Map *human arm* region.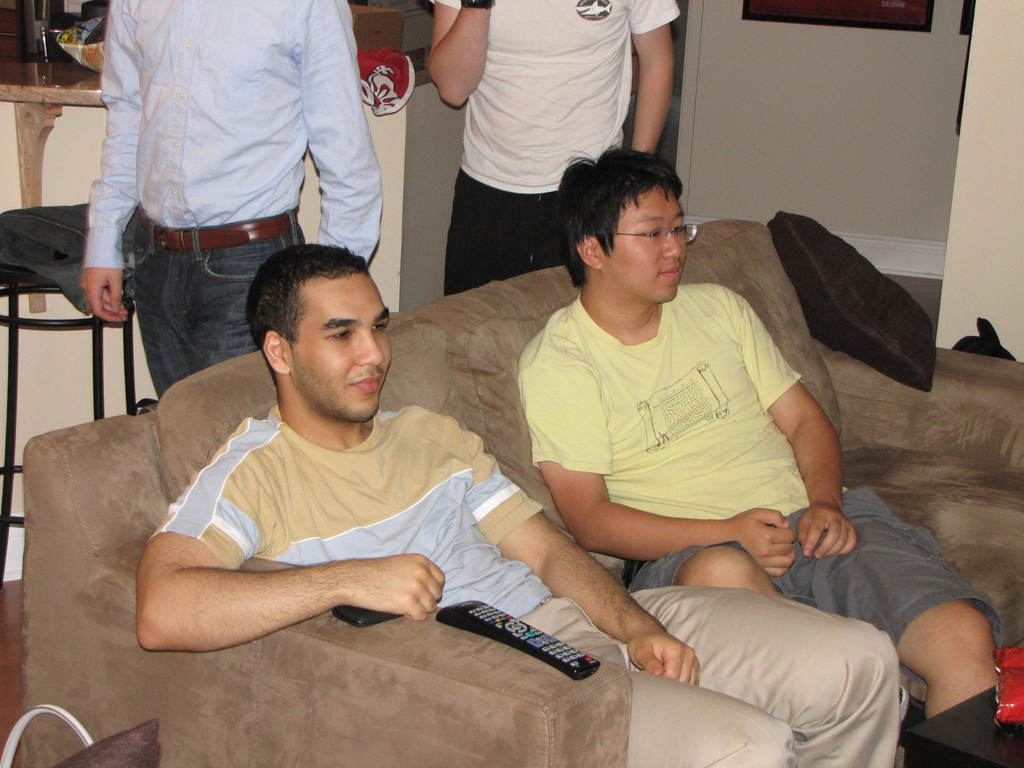
Mapped to <region>620, 19, 691, 146</region>.
